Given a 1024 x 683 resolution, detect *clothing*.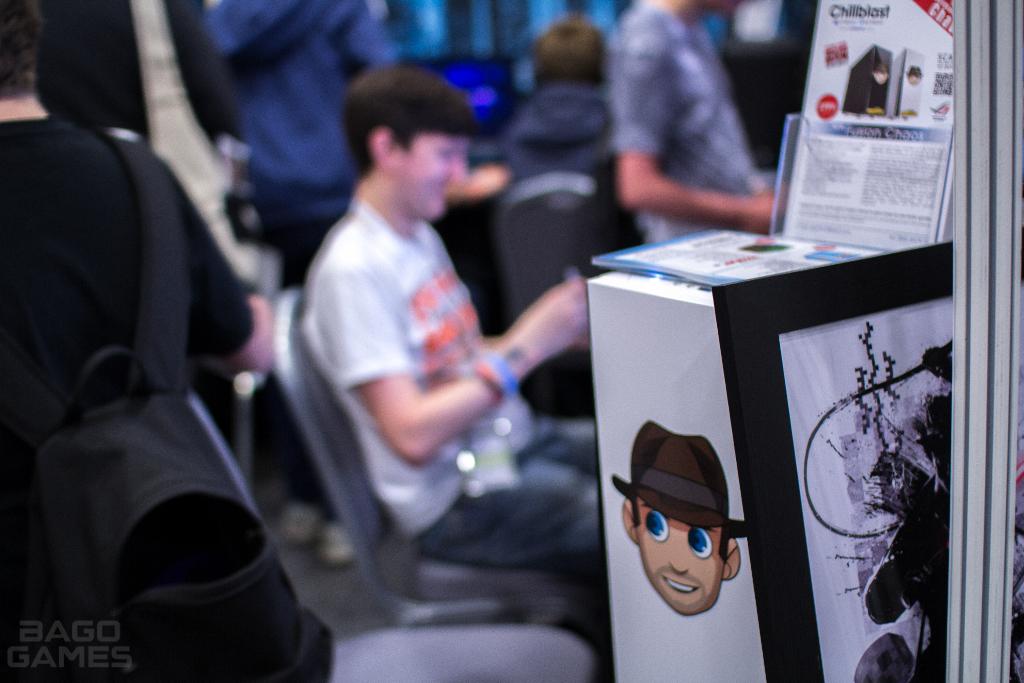
bbox=(495, 84, 620, 180).
